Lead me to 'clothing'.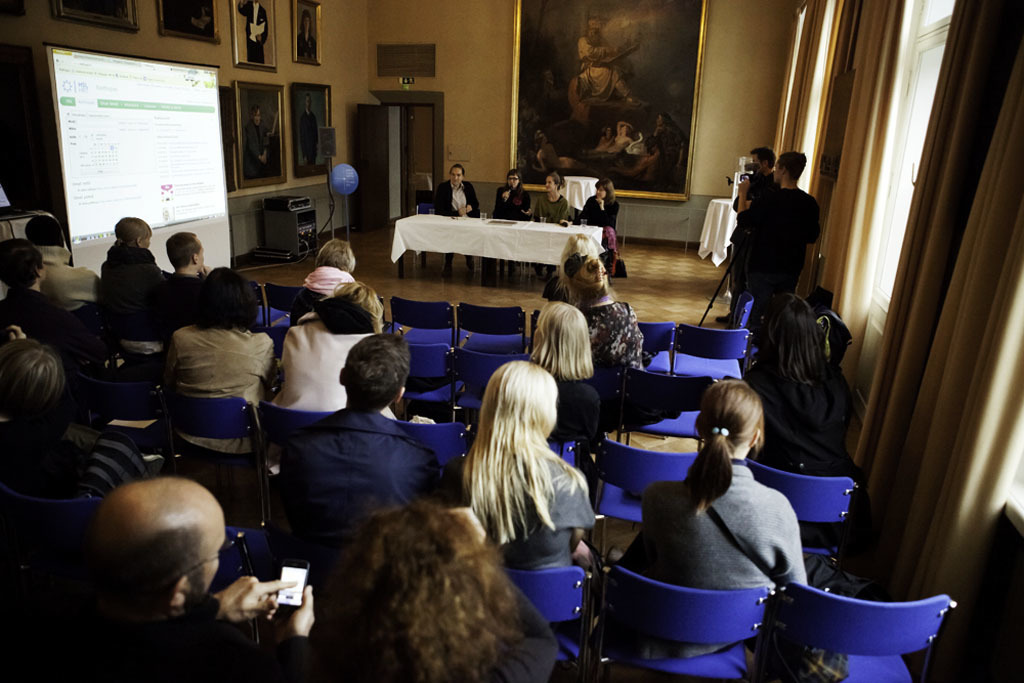
Lead to (x1=430, y1=180, x2=482, y2=222).
